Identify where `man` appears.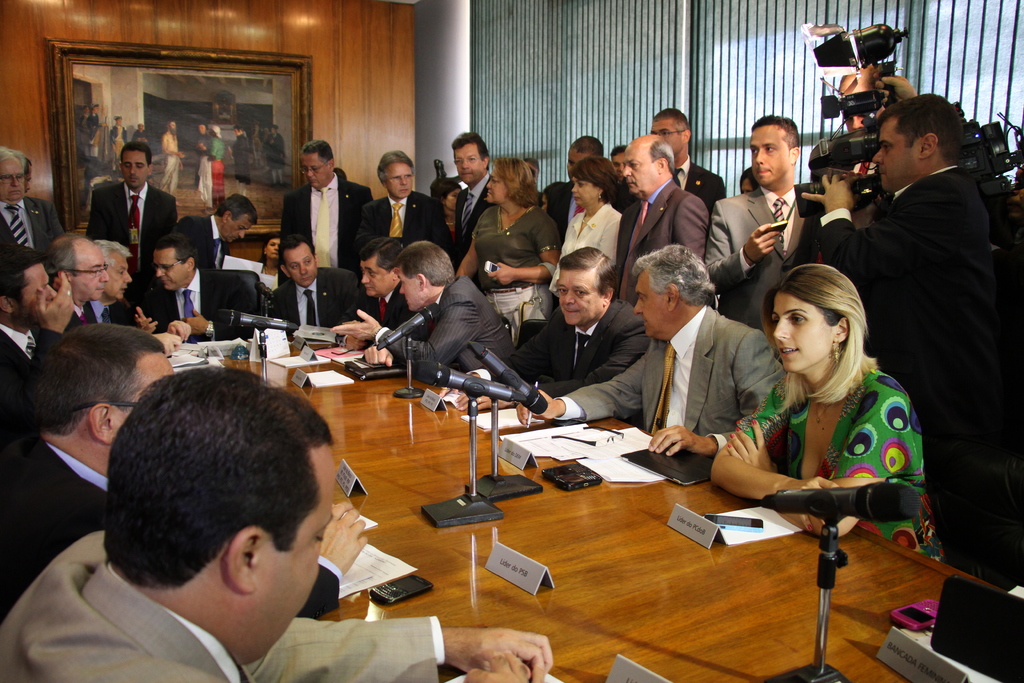
Appears at 106/241/130/317.
